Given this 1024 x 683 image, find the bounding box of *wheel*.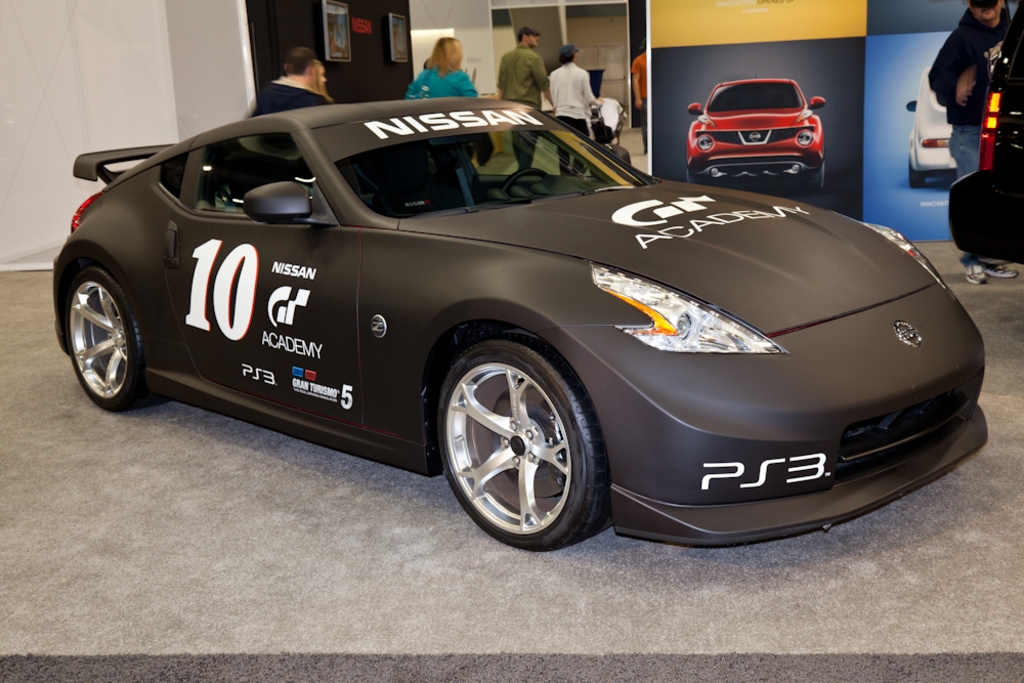
detection(686, 171, 709, 185).
